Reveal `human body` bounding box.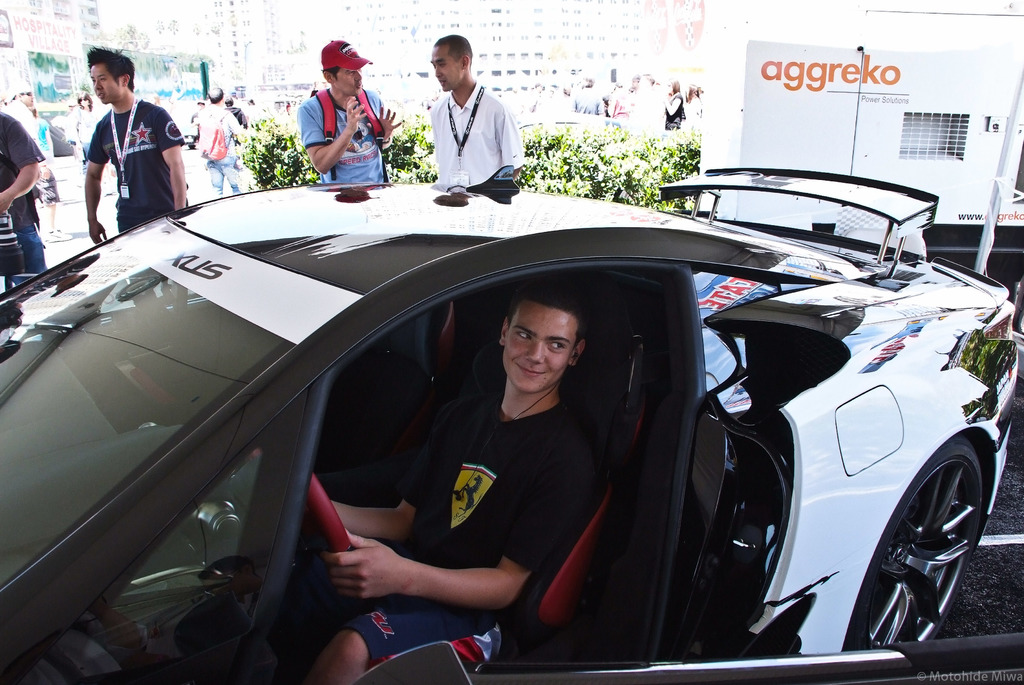
Revealed: <region>296, 269, 629, 684</region>.
